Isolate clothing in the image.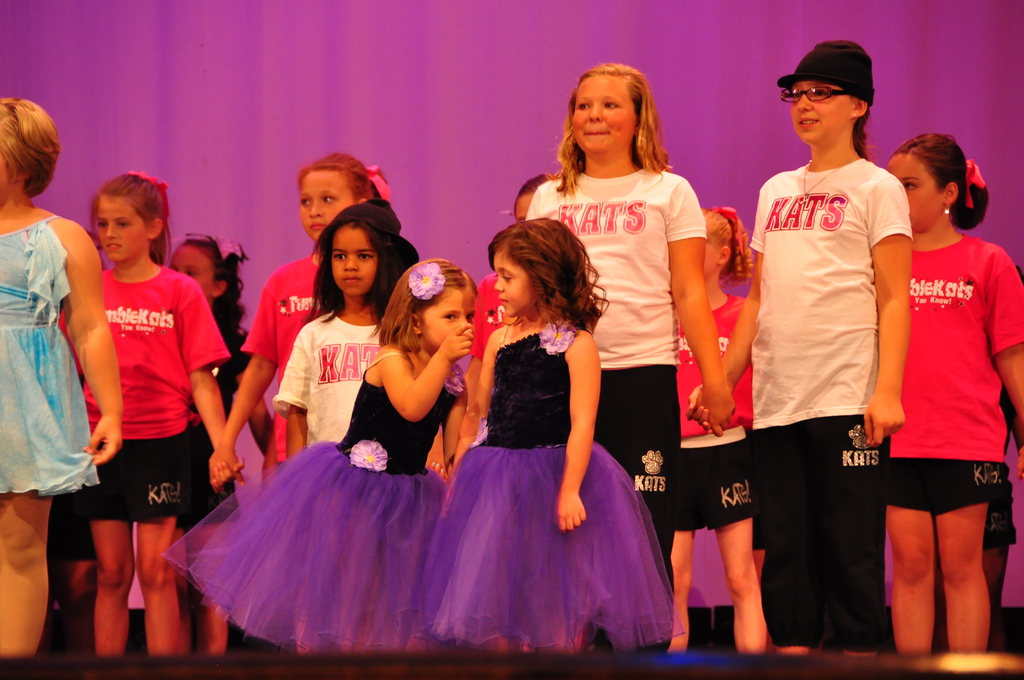
Isolated region: [x1=161, y1=344, x2=456, y2=657].
